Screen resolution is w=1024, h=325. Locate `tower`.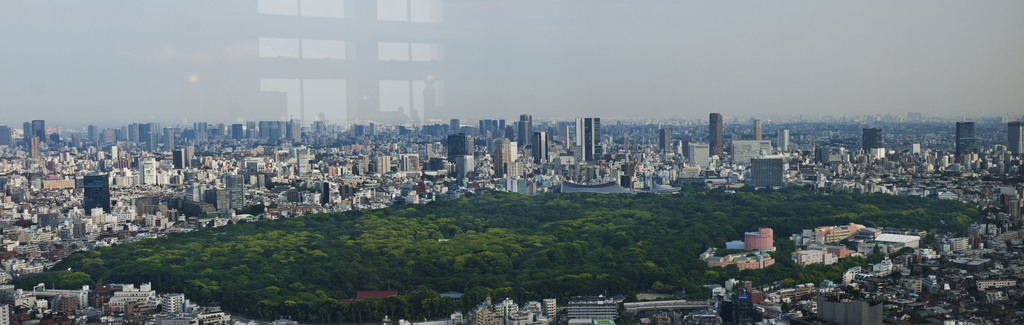
<box>689,144,711,167</box>.
